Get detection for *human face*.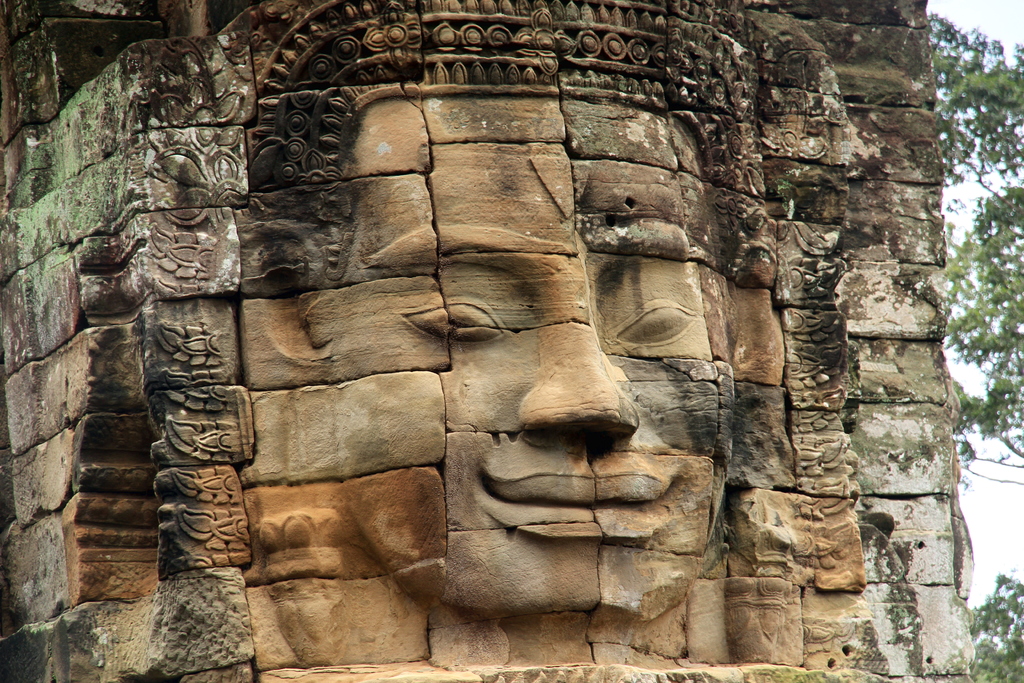
Detection: [left=316, top=79, right=732, bottom=619].
